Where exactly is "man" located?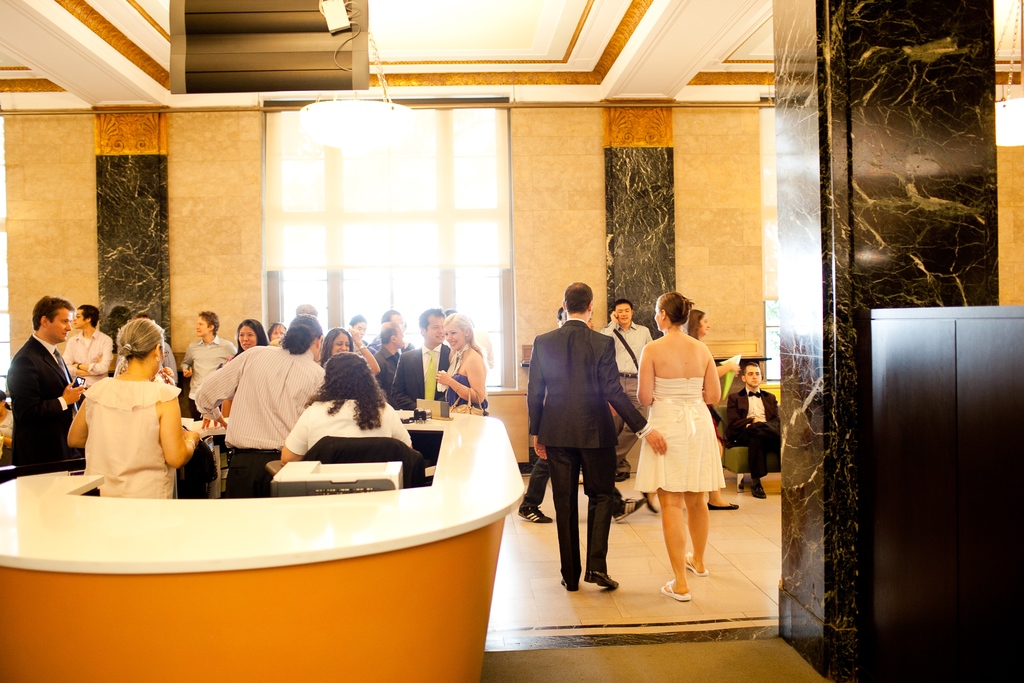
Its bounding box is <region>162, 303, 230, 411</region>.
